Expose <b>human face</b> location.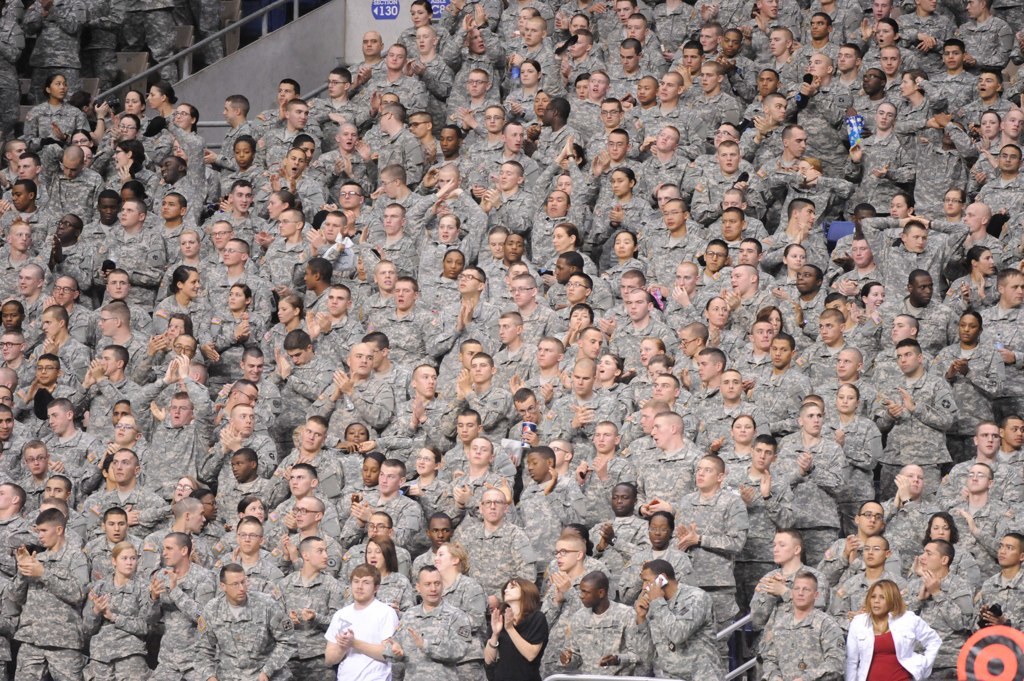
Exposed at (x1=764, y1=25, x2=787, y2=59).
